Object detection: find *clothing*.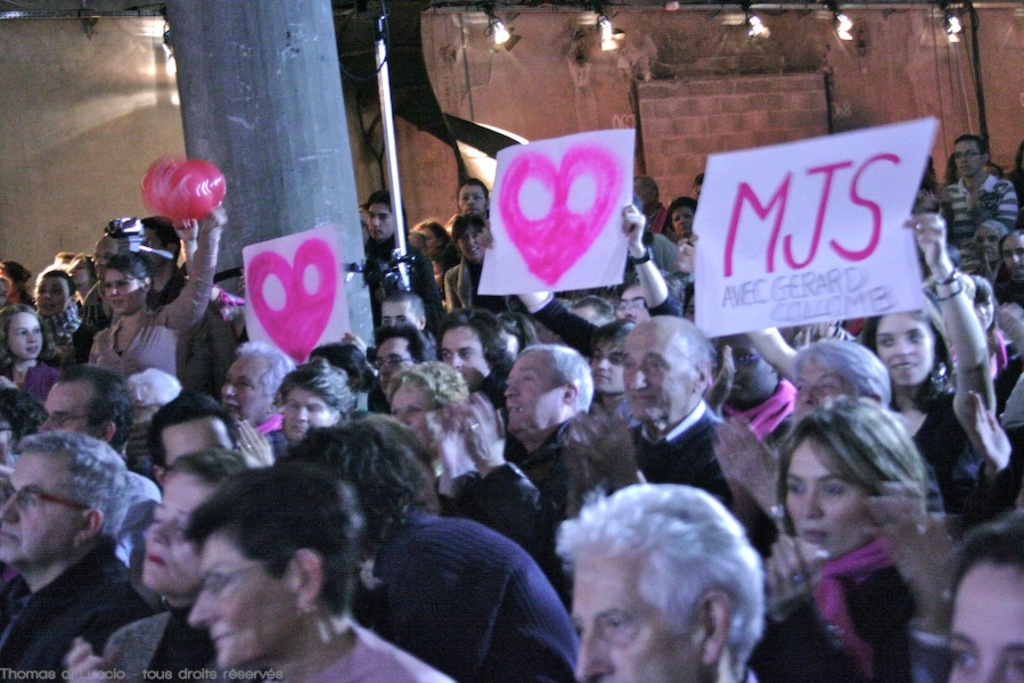
bbox(894, 394, 958, 480).
